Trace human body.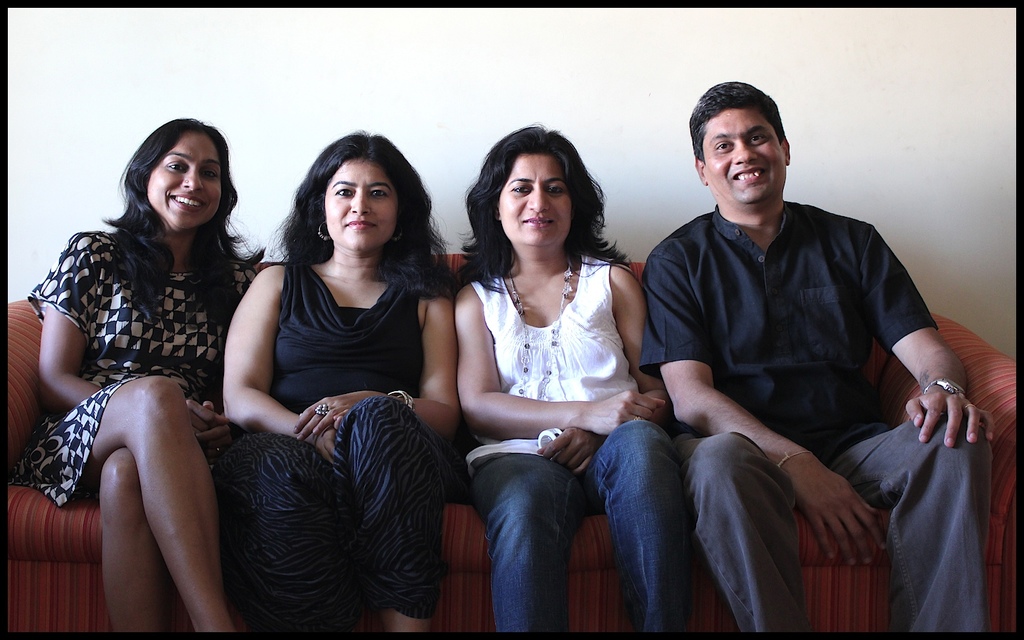
Traced to (14,122,234,639).
